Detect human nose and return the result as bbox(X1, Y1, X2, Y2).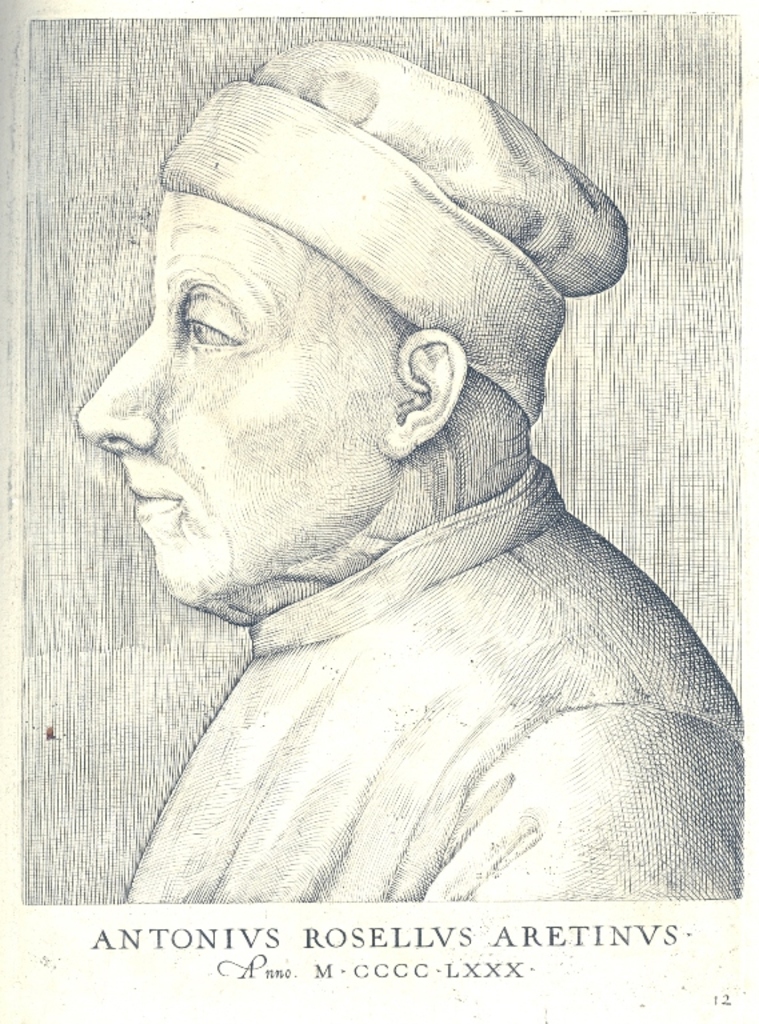
bbox(75, 319, 160, 461).
